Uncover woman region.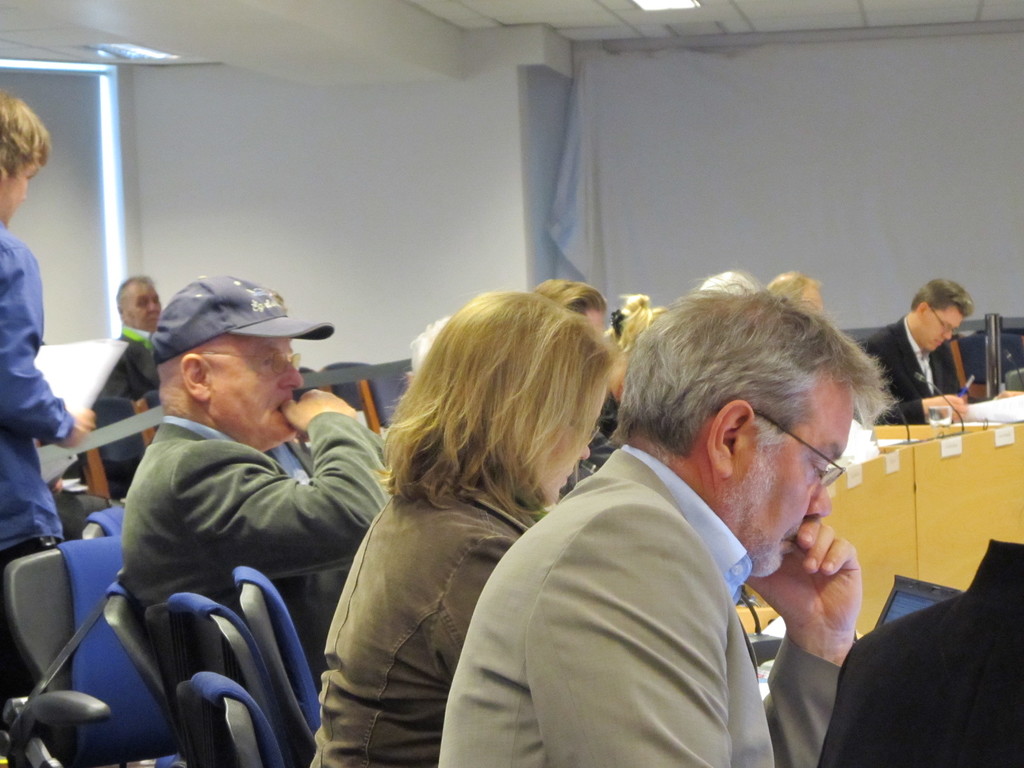
Uncovered: <box>0,89,97,761</box>.
